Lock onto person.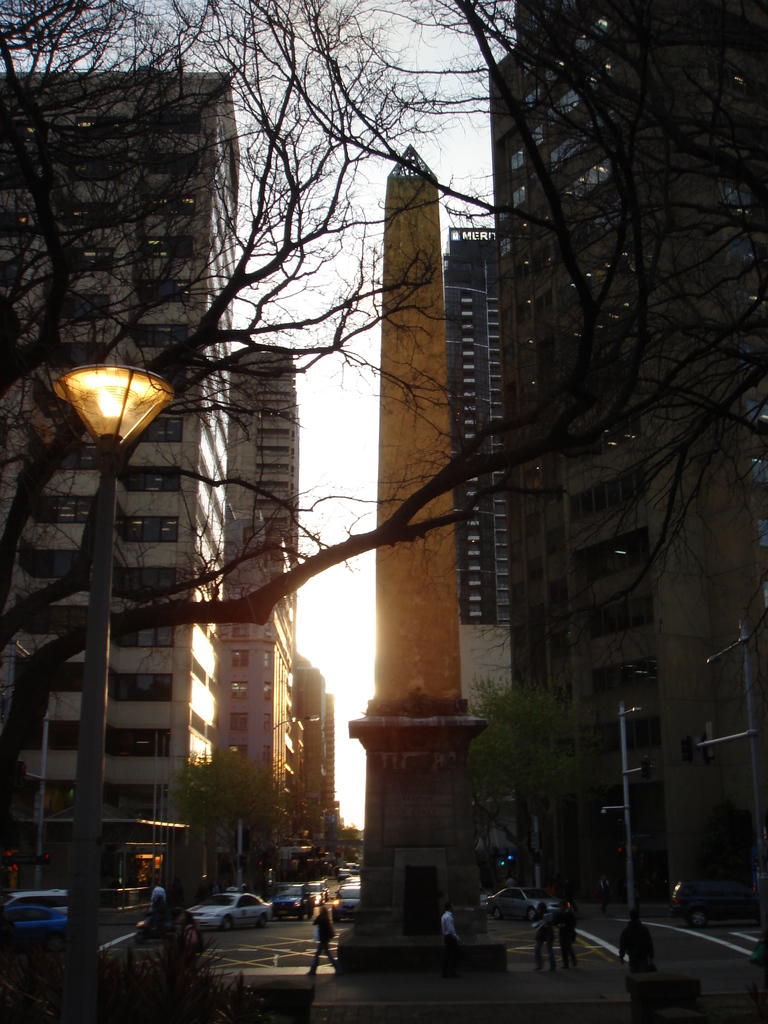
Locked: [616, 909, 662, 1004].
